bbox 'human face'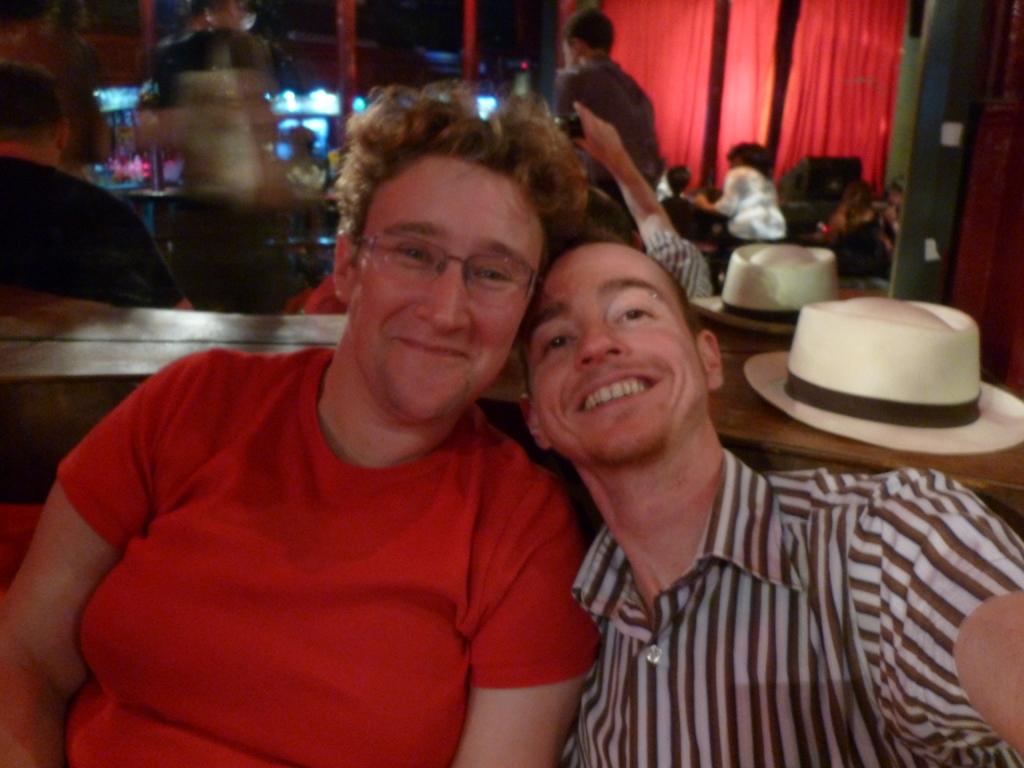
x1=523, y1=241, x2=701, y2=466
